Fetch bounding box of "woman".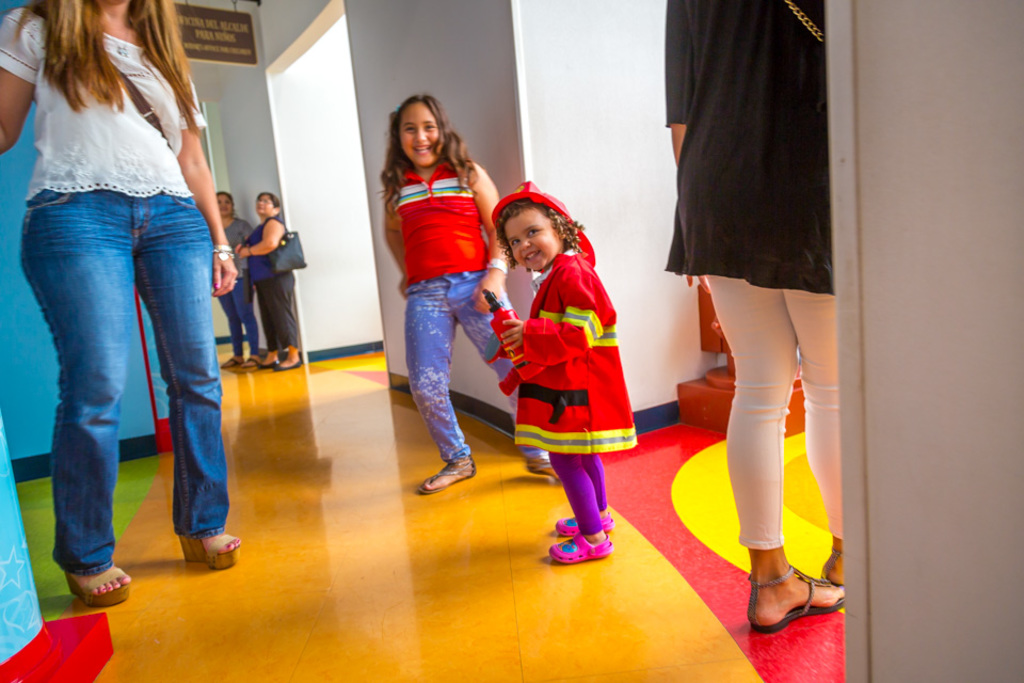
Bbox: [left=665, top=0, right=828, bottom=630].
